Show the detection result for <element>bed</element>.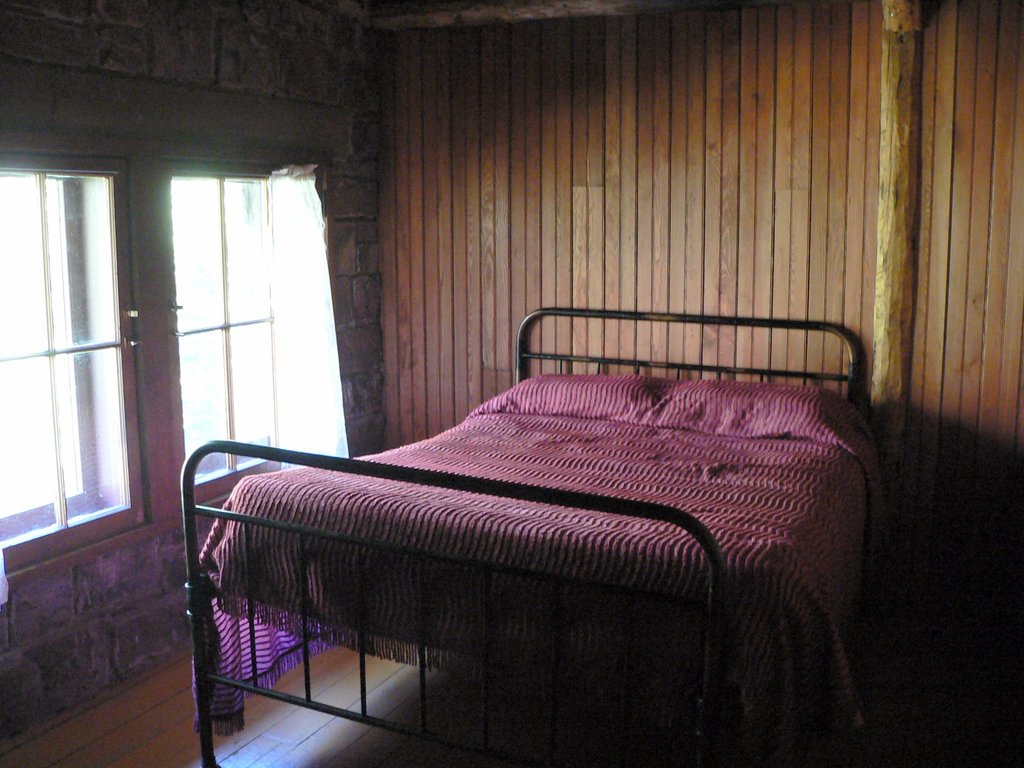
{"left": 169, "top": 284, "right": 847, "bottom": 742}.
